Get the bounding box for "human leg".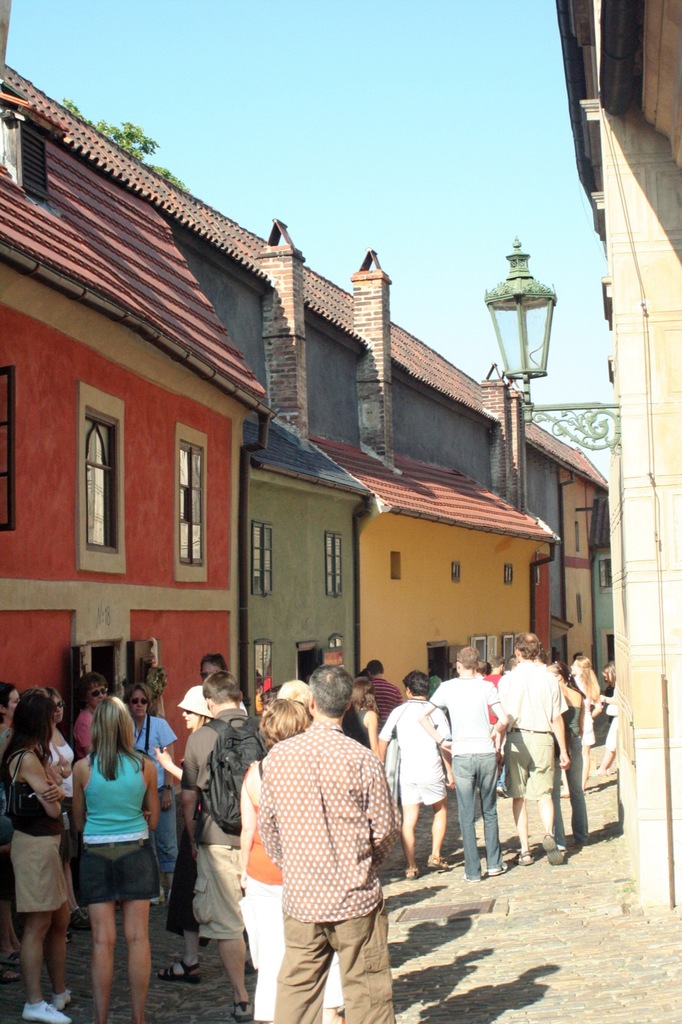
(x1=209, y1=917, x2=246, y2=1023).
